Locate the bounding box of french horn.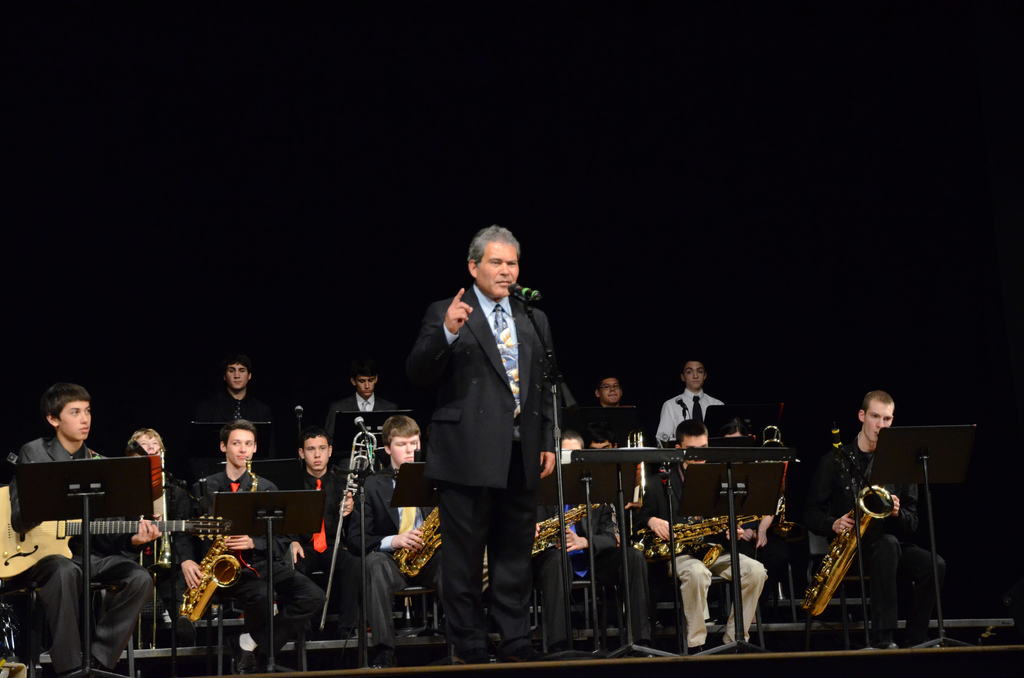
Bounding box: bbox=(529, 496, 602, 553).
